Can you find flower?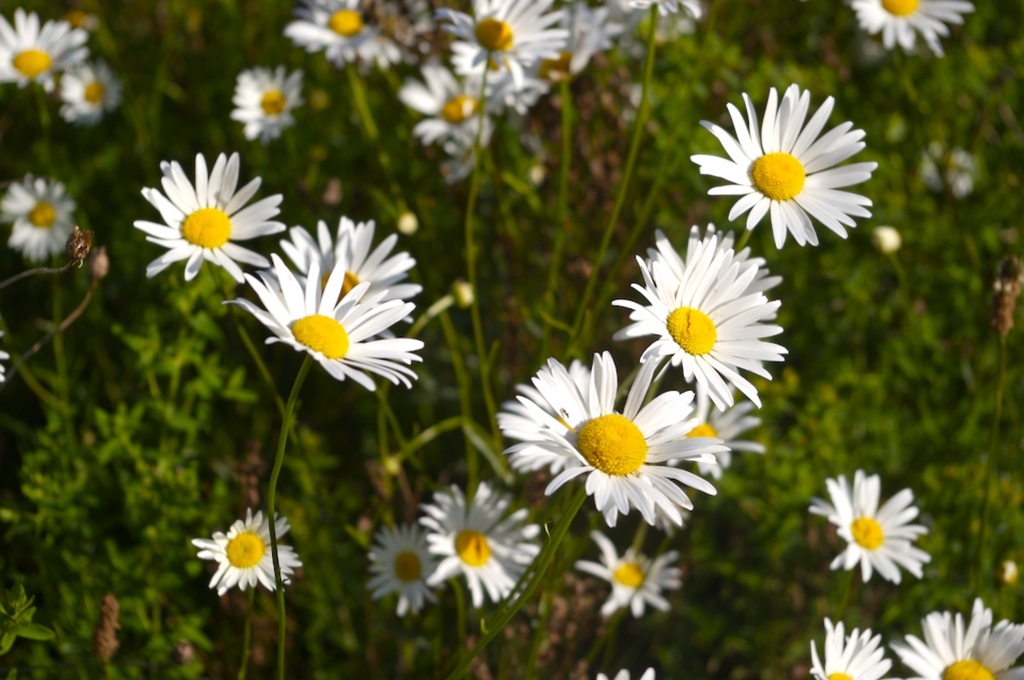
Yes, bounding box: BBox(228, 254, 421, 396).
